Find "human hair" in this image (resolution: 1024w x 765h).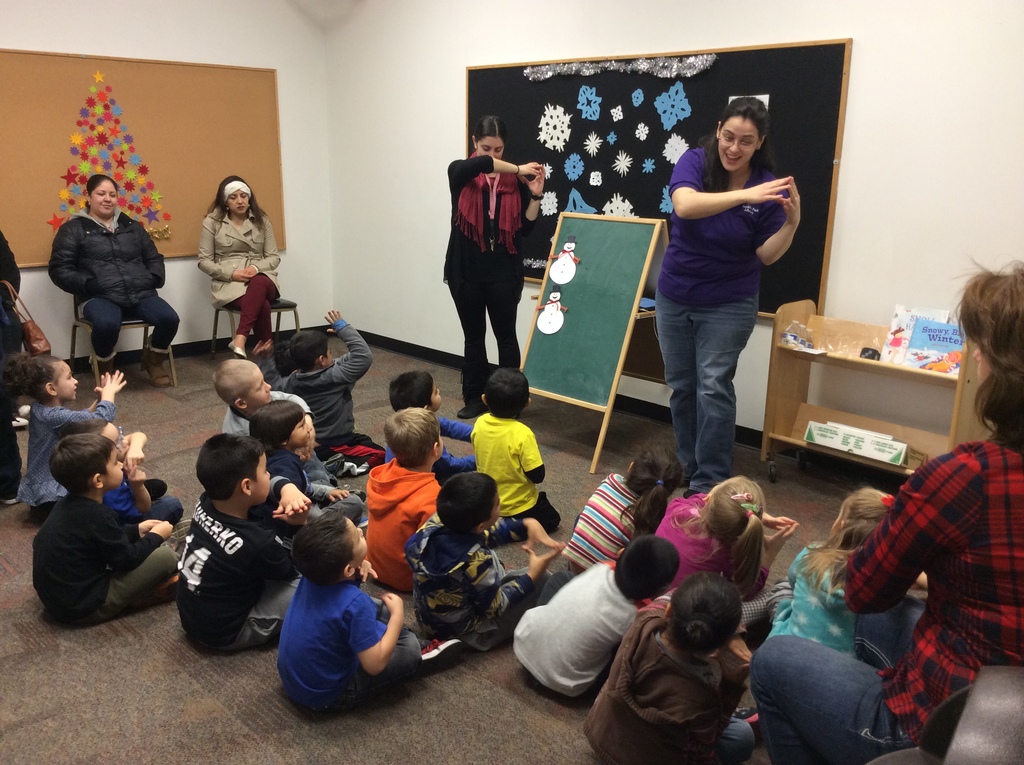
pyautogui.locateOnScreen(945, 255, 1023, 448).
